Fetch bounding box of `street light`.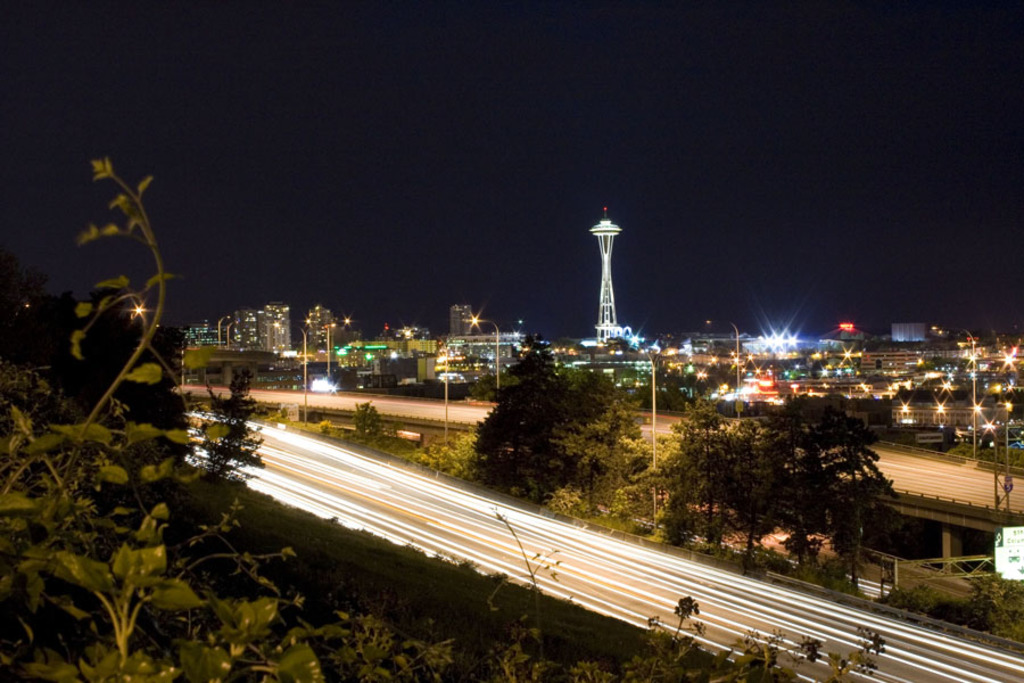
Bbox: rect(931, 324, 975, 458).
